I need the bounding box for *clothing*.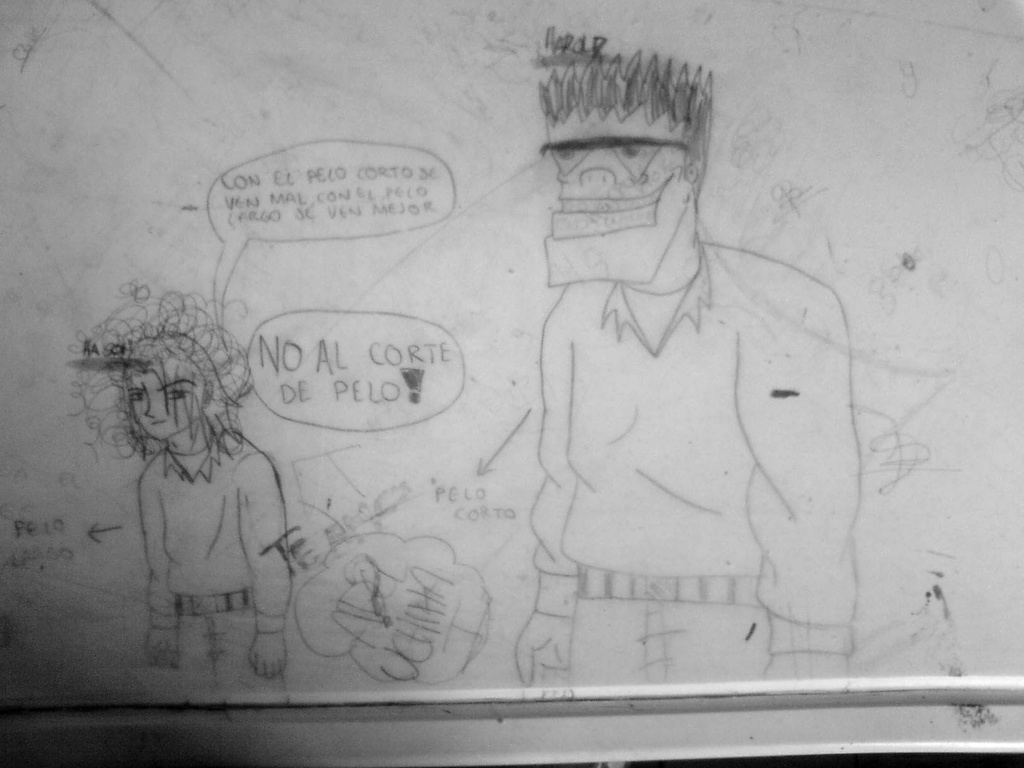
Here it is: x1=506, y1=146, x2=860, y2=665.
